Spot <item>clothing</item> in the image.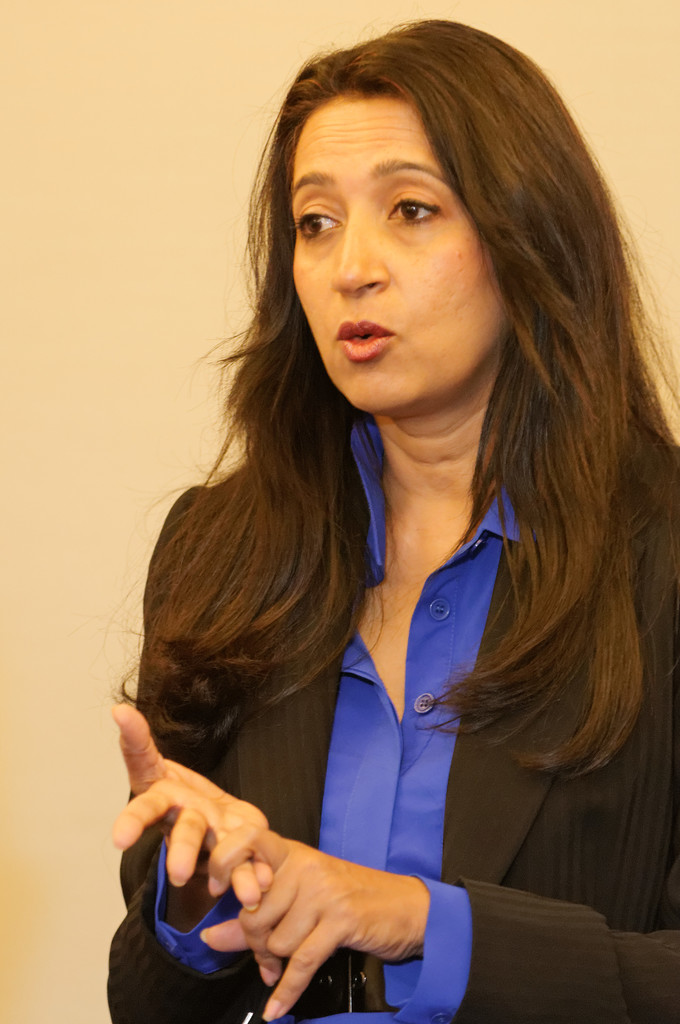
<item>clothing</item> found at x1=101 y1=388 x2=679 y2=1021.
